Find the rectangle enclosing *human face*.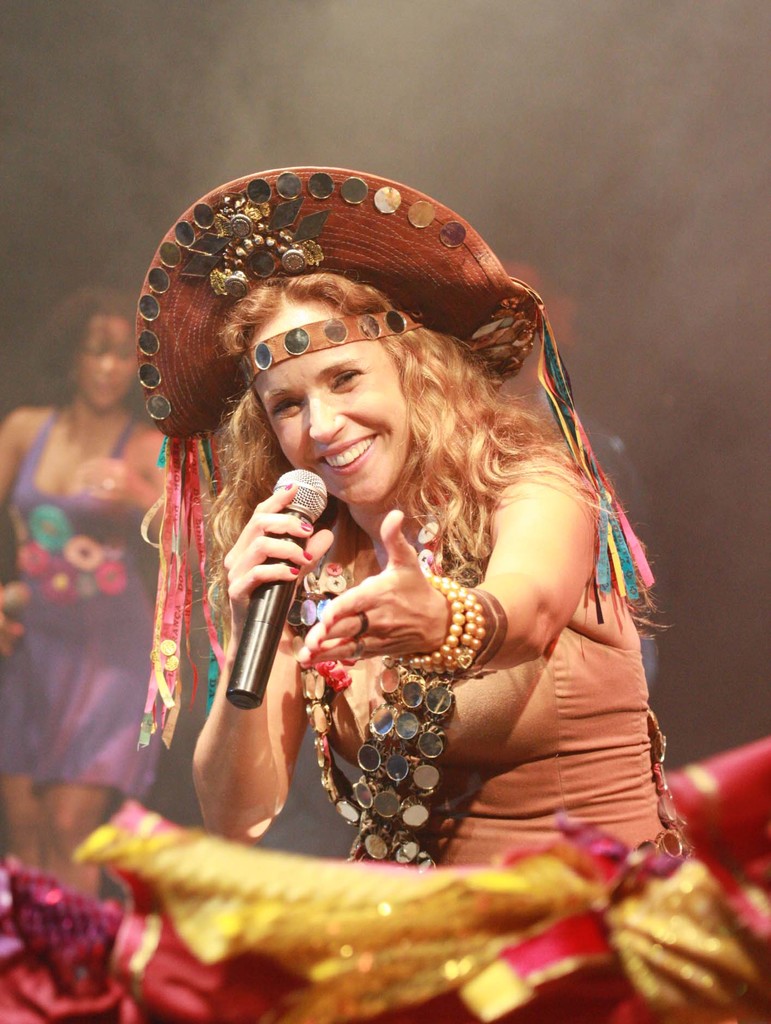
[239, 294, 417, 511].
